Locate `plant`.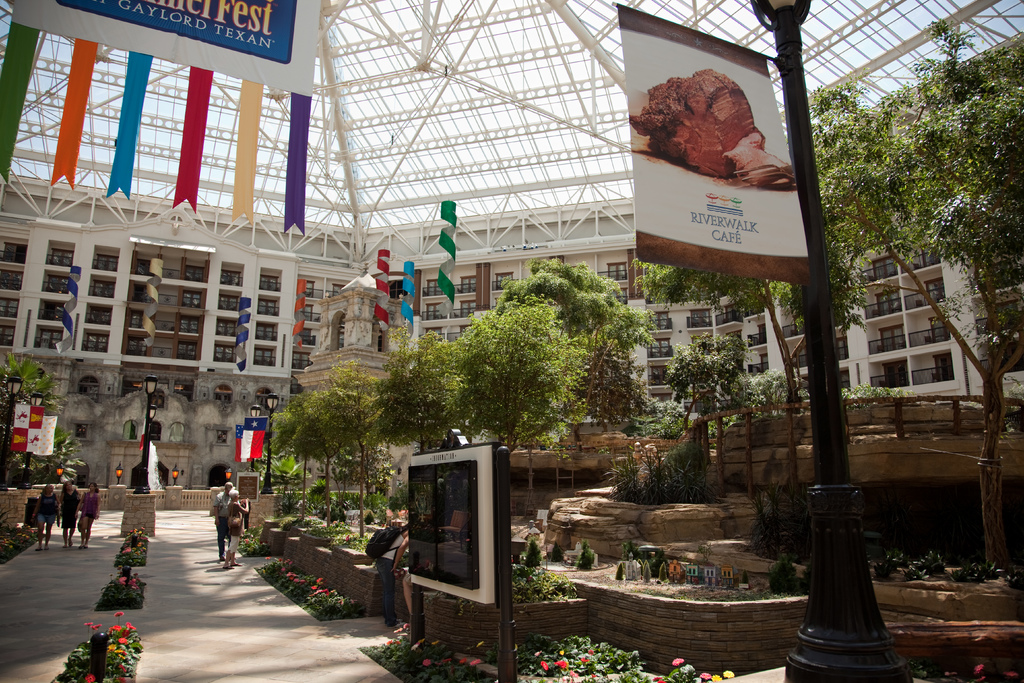
Bounding box: <bbox>241, 532, 337, 614</bbox>.
